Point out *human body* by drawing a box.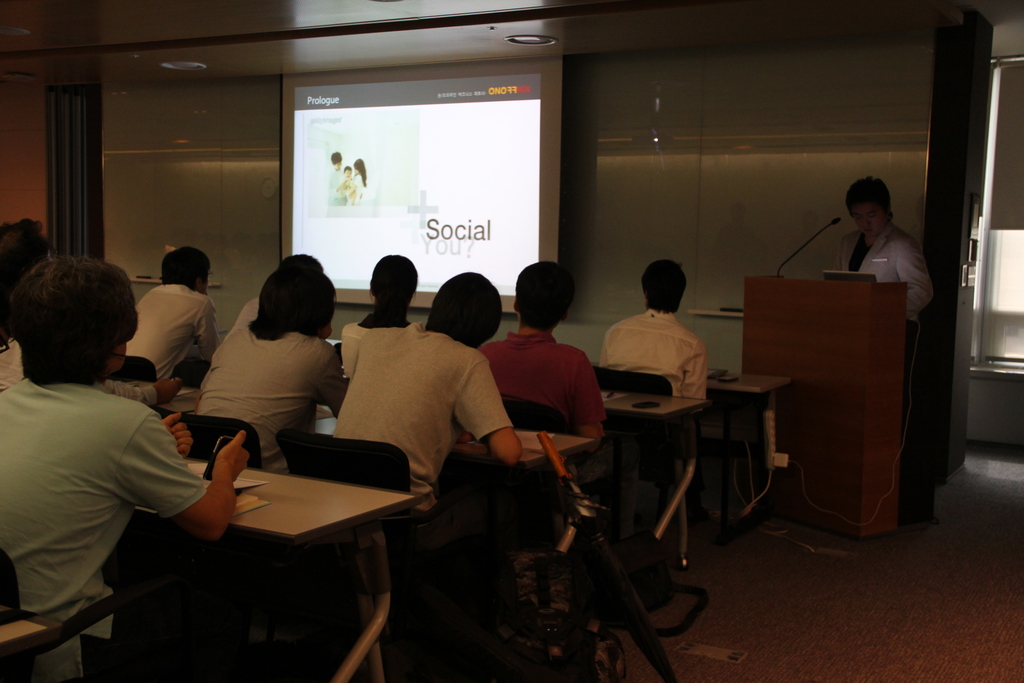
x1=347 y1=157 x2=369 y2=223.
